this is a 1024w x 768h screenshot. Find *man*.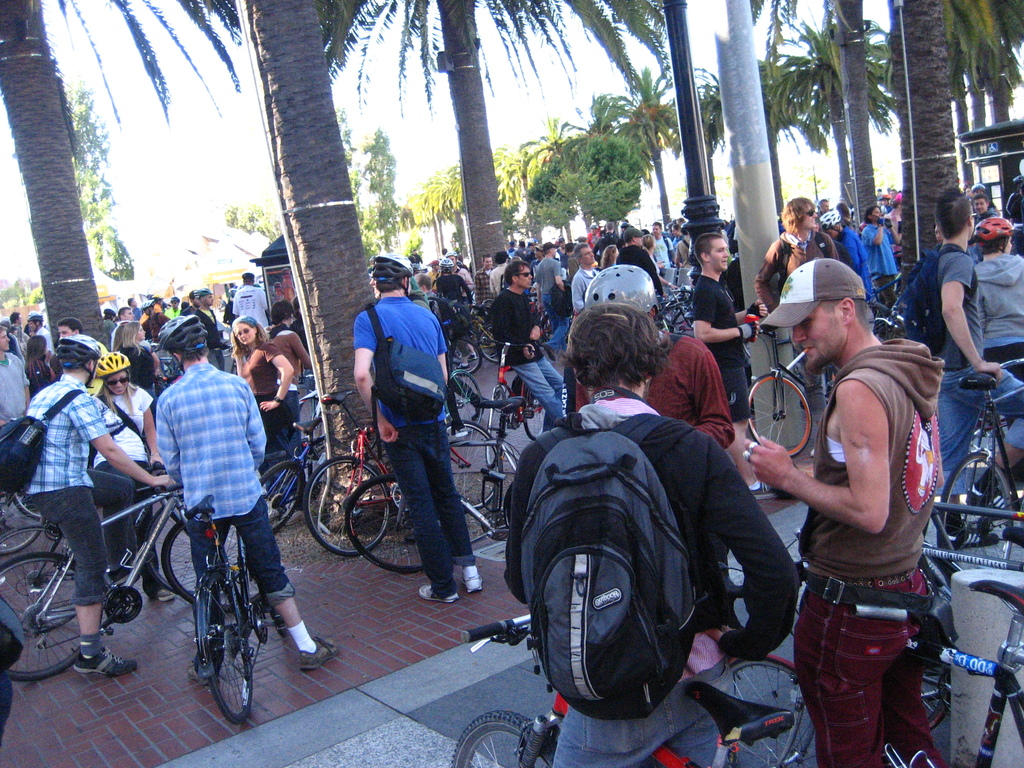
Bounding box: bbox=(233, 272, 268, 330).
